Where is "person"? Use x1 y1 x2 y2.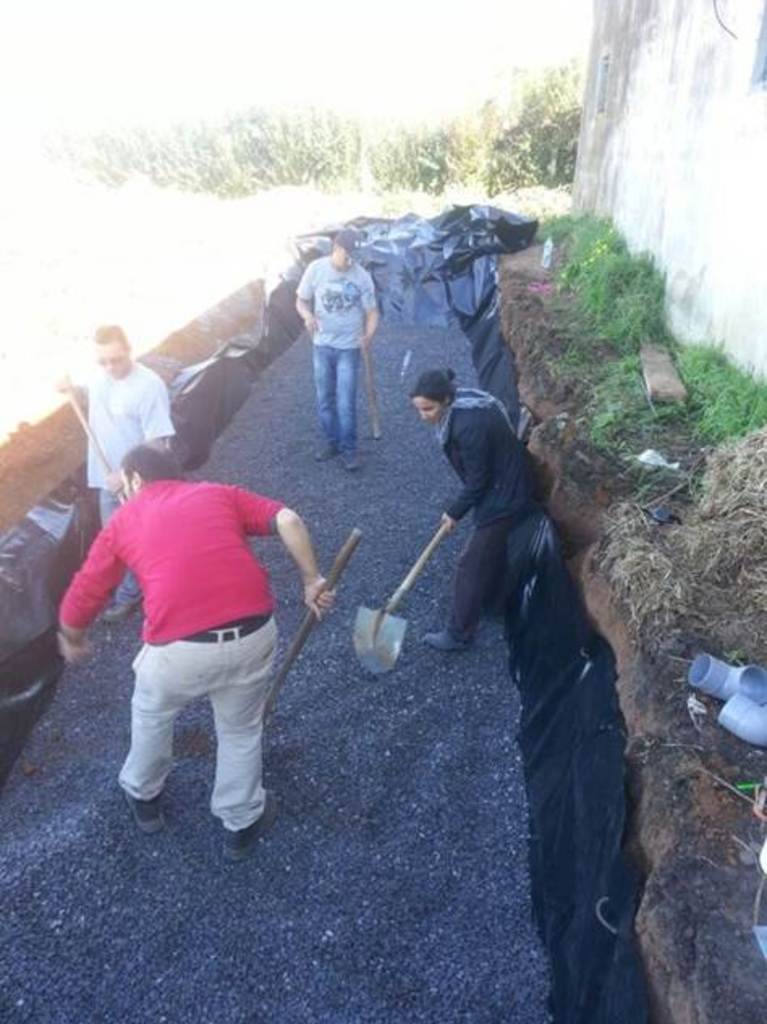
296 231 382 468.
